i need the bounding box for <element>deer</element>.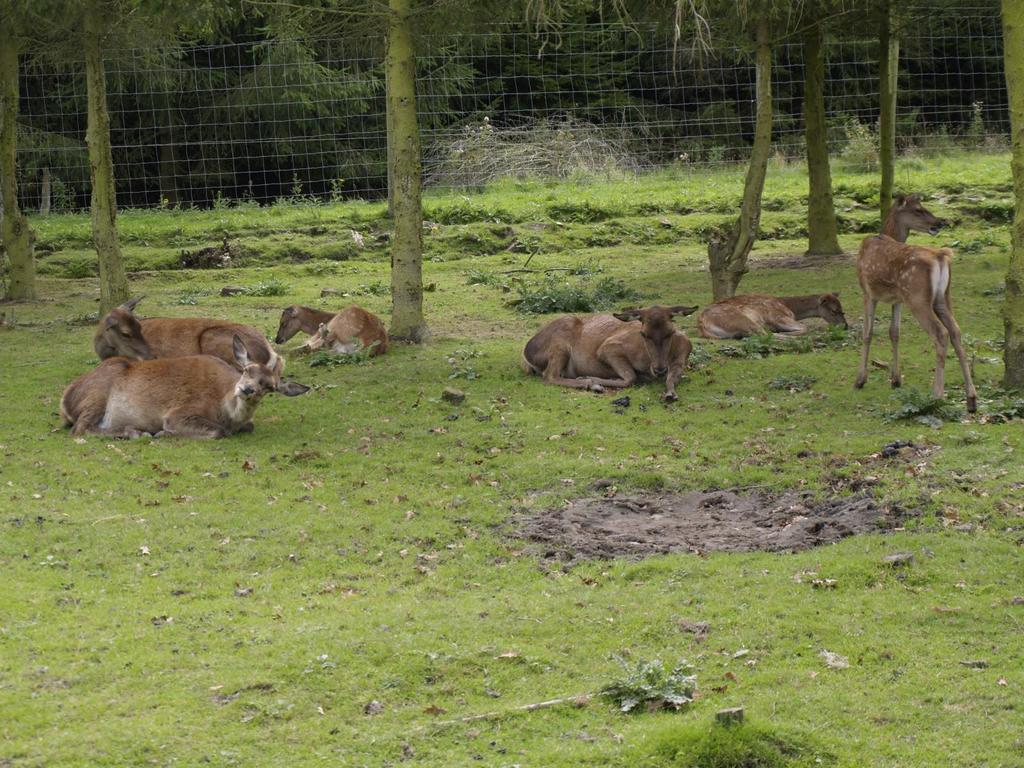
Here it is: detection(276, 302, 378, 363).
